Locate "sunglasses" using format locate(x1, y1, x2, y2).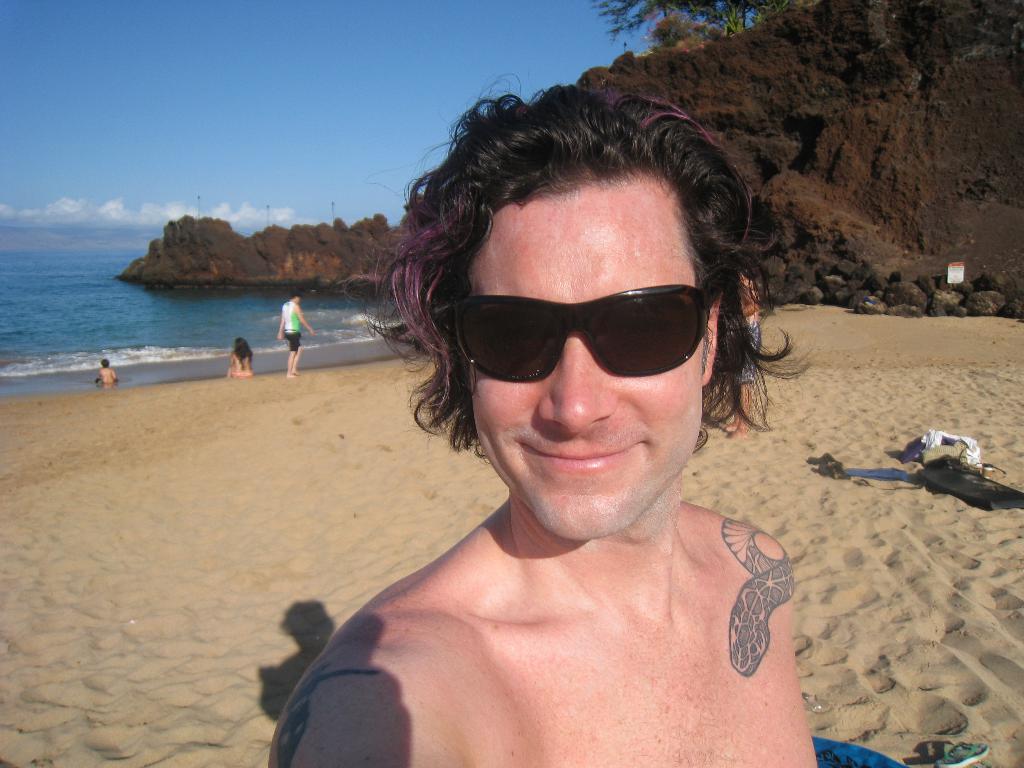
locate(453, 283, 719, 383).
